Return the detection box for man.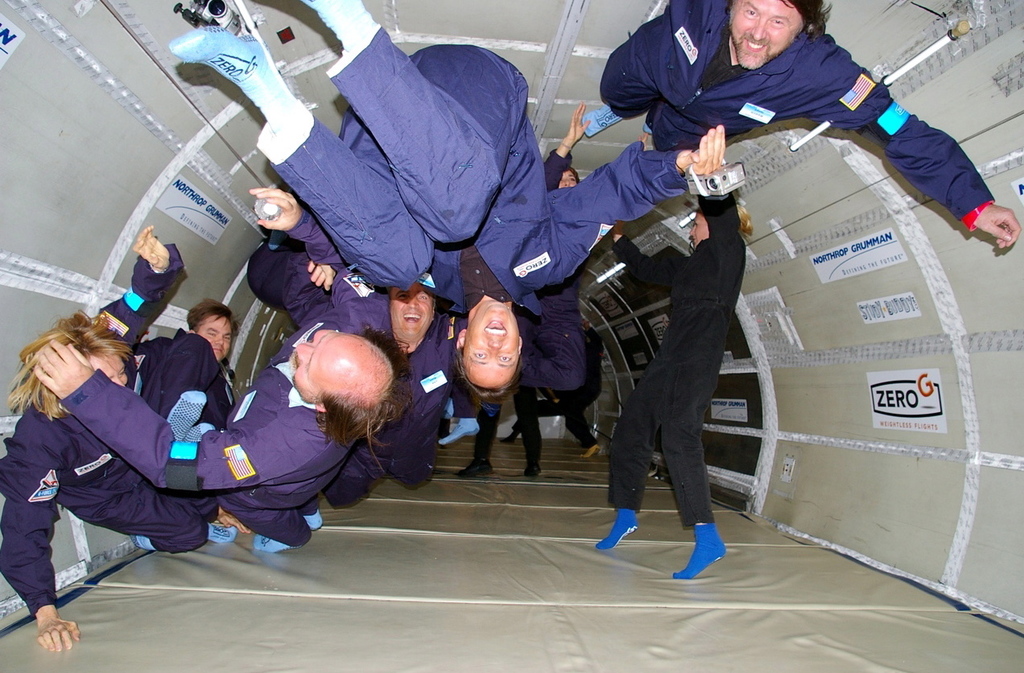
bbox=(184, 299, 244, 434).
